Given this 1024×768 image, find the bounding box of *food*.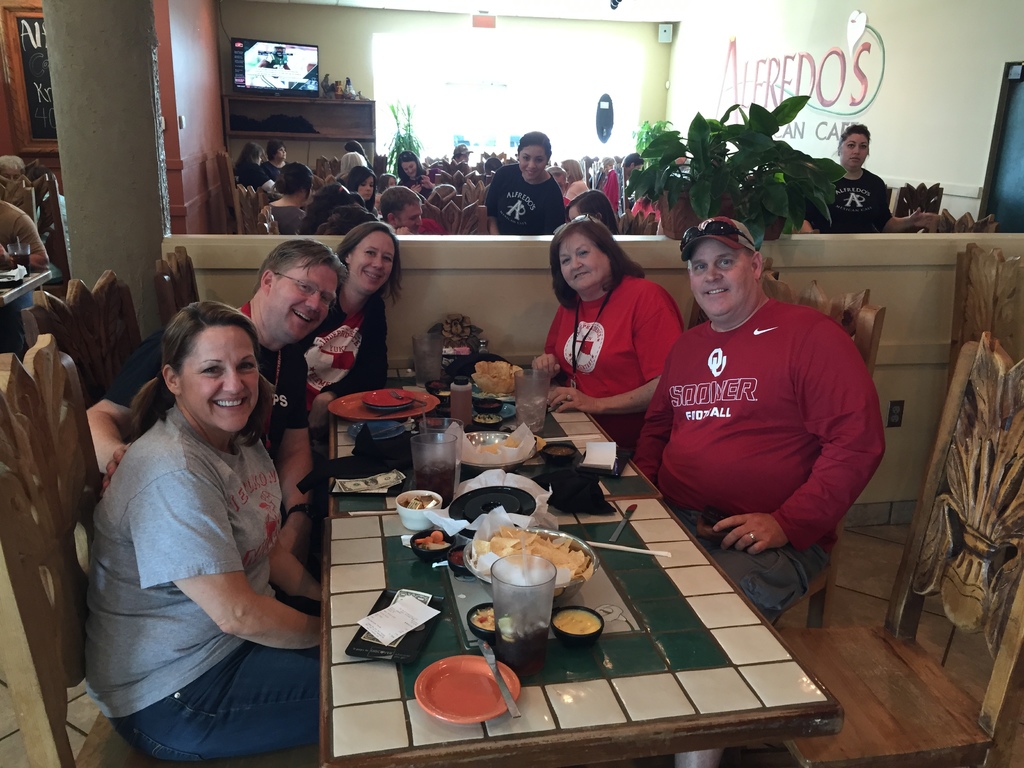
locate(476, 417, 500, 422).
